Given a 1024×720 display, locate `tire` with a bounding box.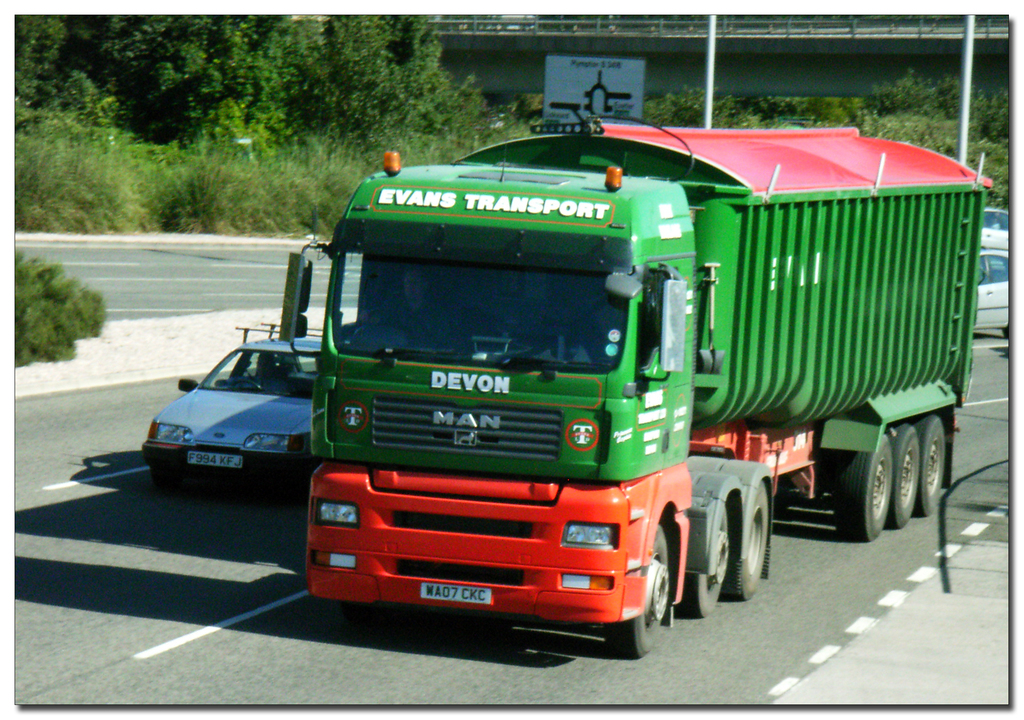
Located: box(681, 503, 732, 617).
